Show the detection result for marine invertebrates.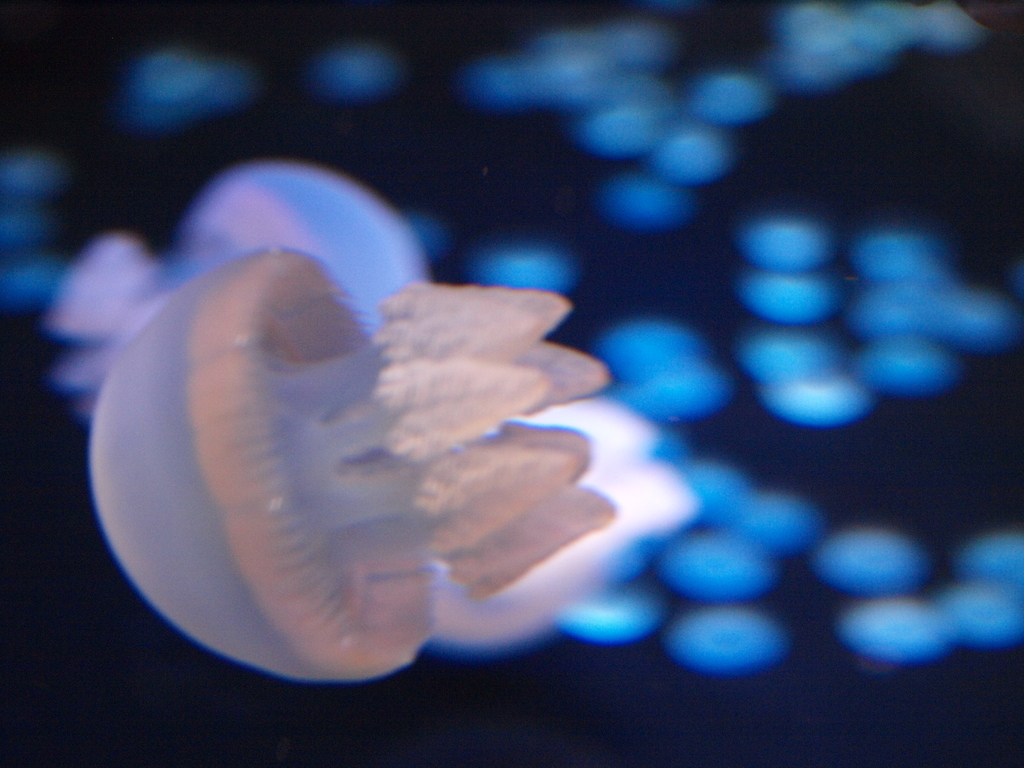
crop(549, 553, 684, 653).
